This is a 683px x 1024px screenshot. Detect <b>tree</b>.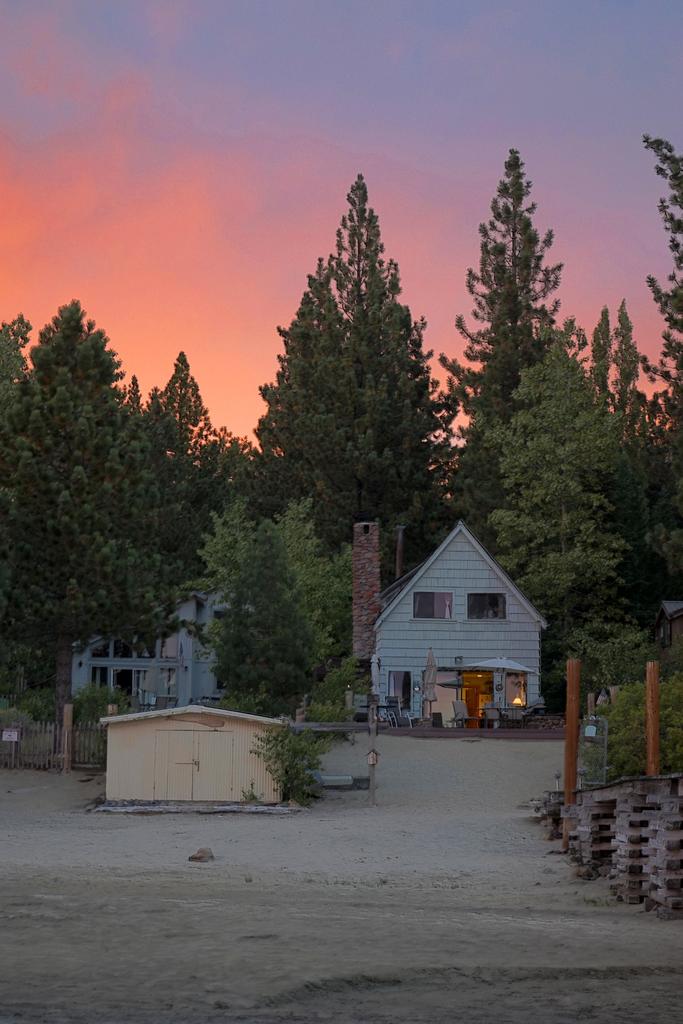
(28,305,127,730).
